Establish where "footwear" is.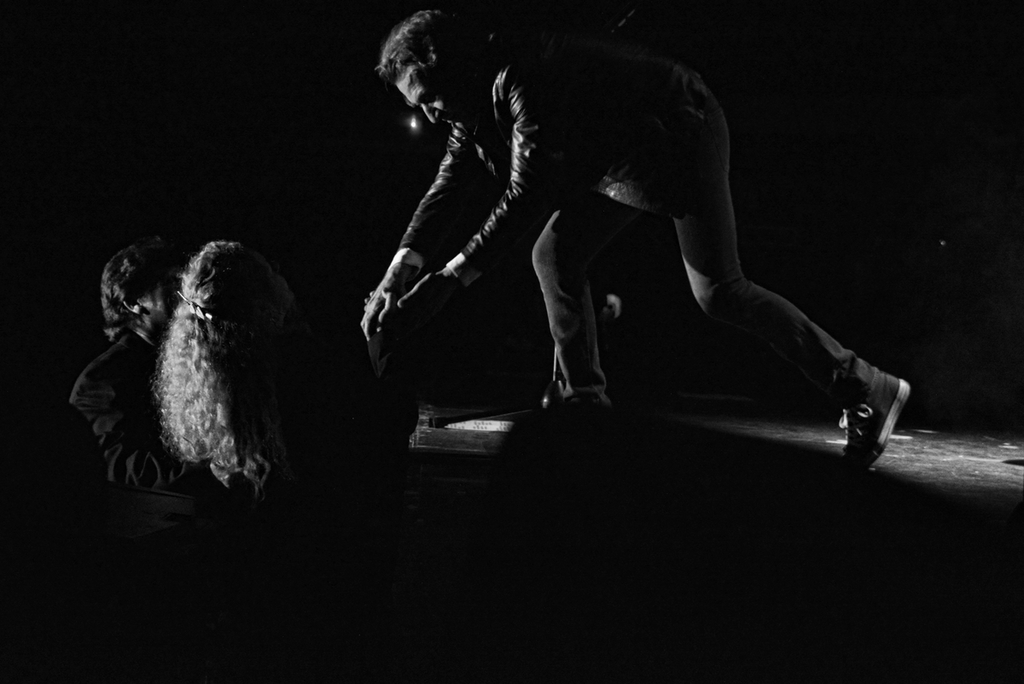
Established at 831, 362, 898, 471.
